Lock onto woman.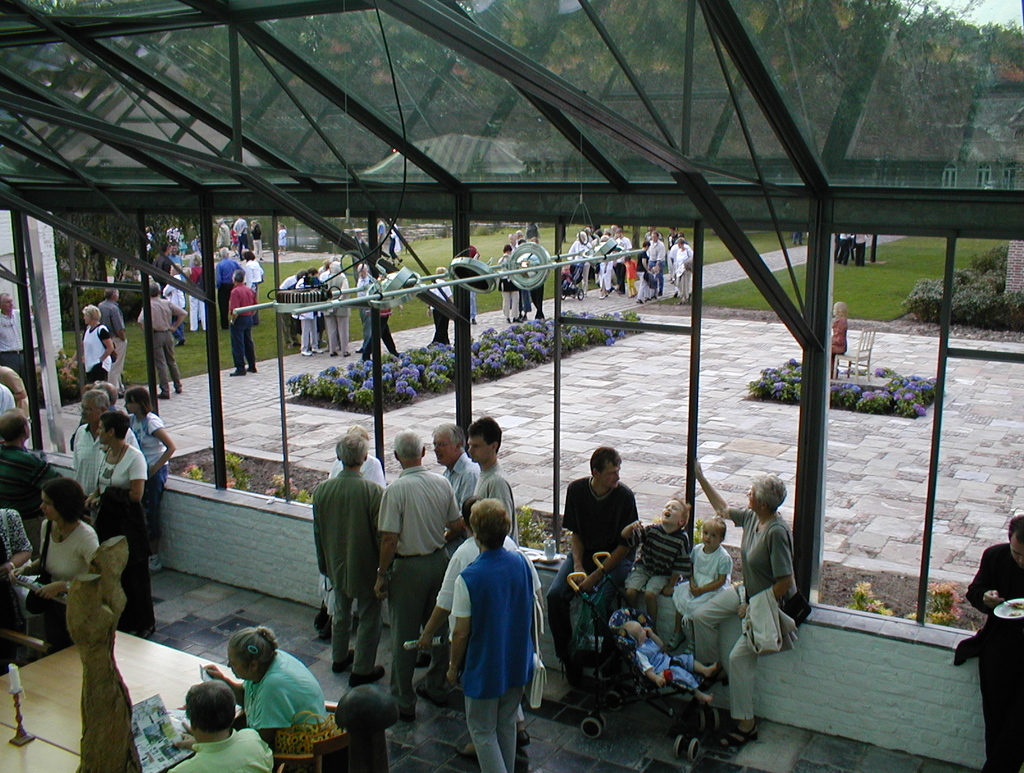
Locked: [left=428, top=267, right=455, bottom=347].
